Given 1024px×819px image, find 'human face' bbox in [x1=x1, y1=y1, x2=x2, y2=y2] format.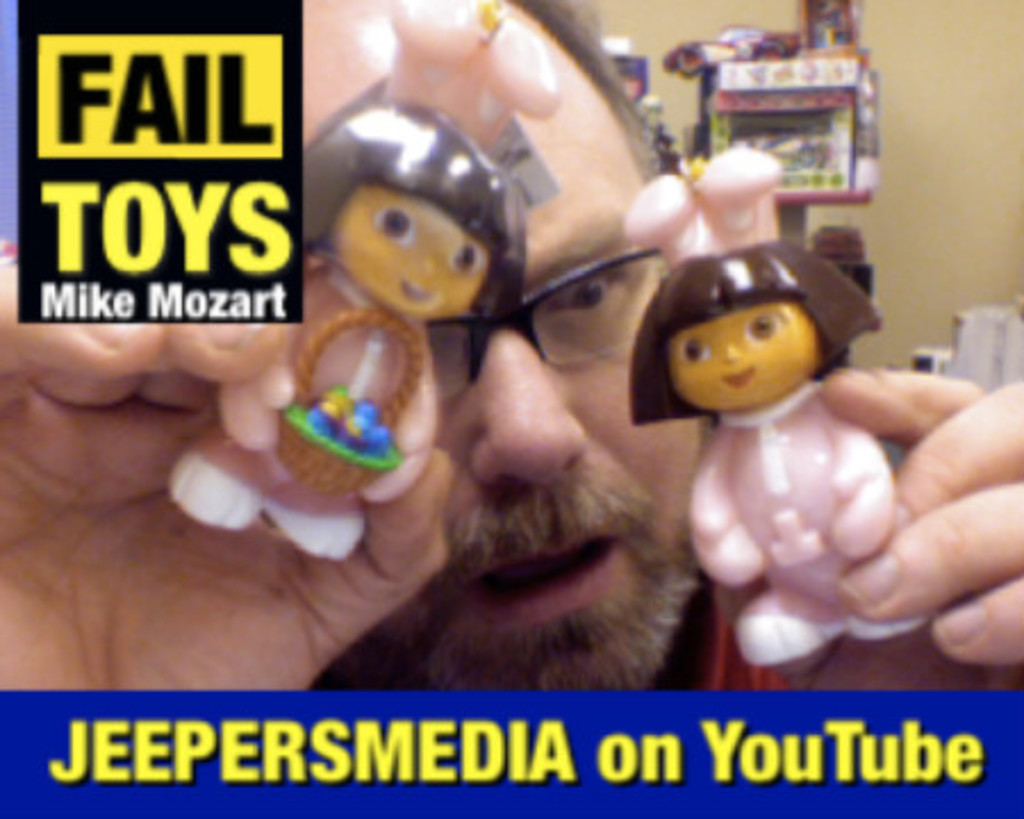
[x1=676, y1=316, x2=821, y2=405].
